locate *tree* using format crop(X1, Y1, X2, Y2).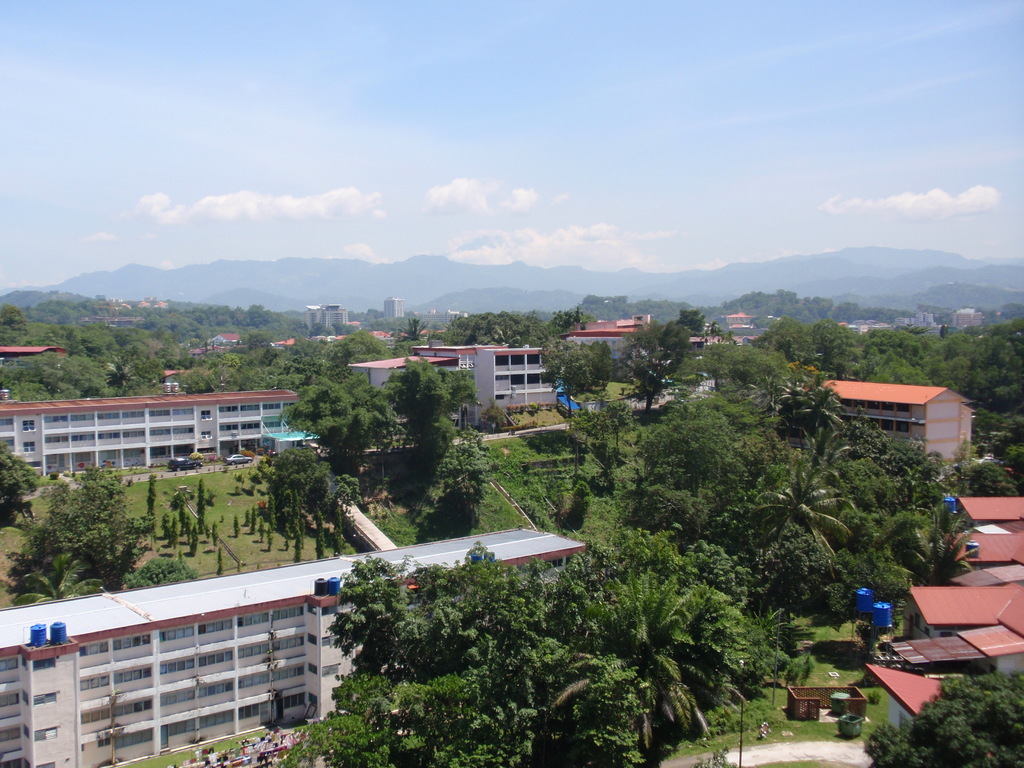
crop(440, 310, 523, 352).
